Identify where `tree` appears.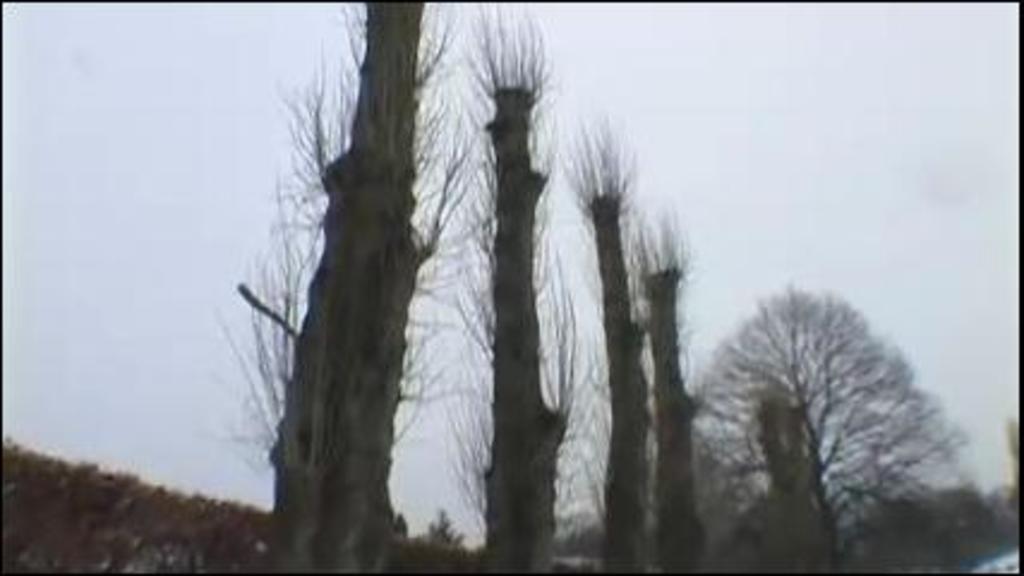
Appears at crop(705, 254, 964, 542).
